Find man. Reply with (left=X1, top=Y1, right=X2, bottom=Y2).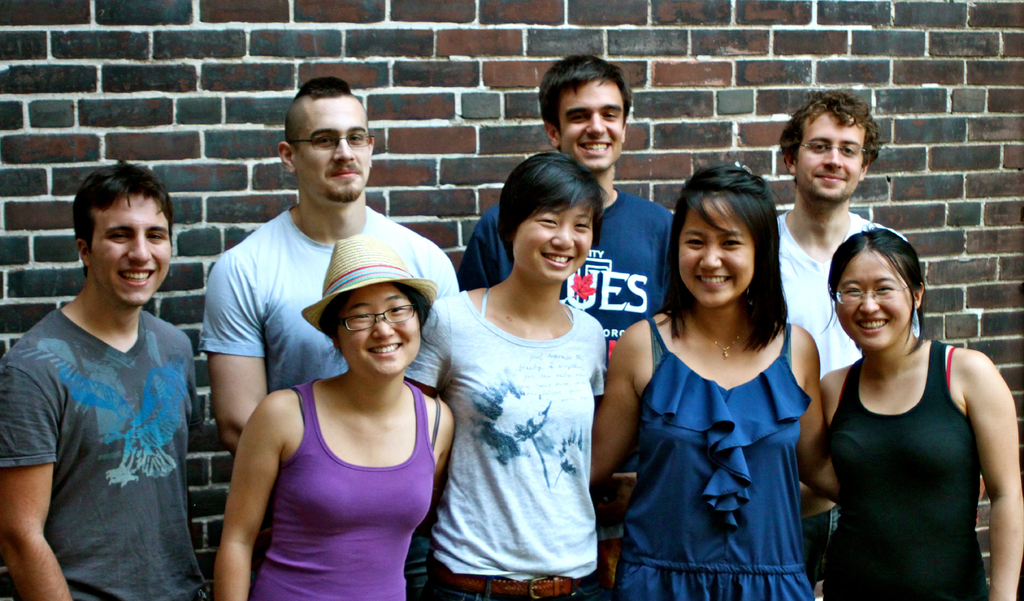
(left=460, top=51, right=681, bottom=600).
